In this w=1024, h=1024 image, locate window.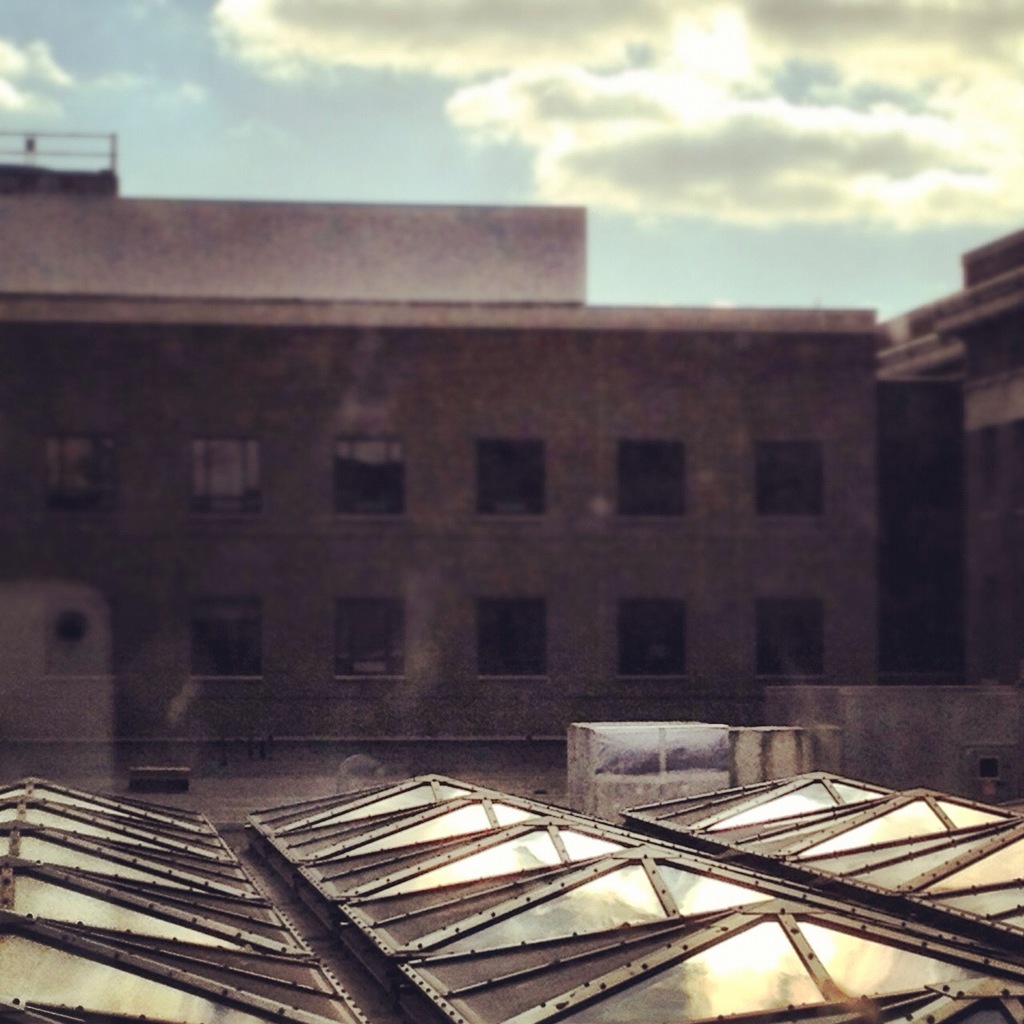
Bounding box: (335, 599, 401, 680).
